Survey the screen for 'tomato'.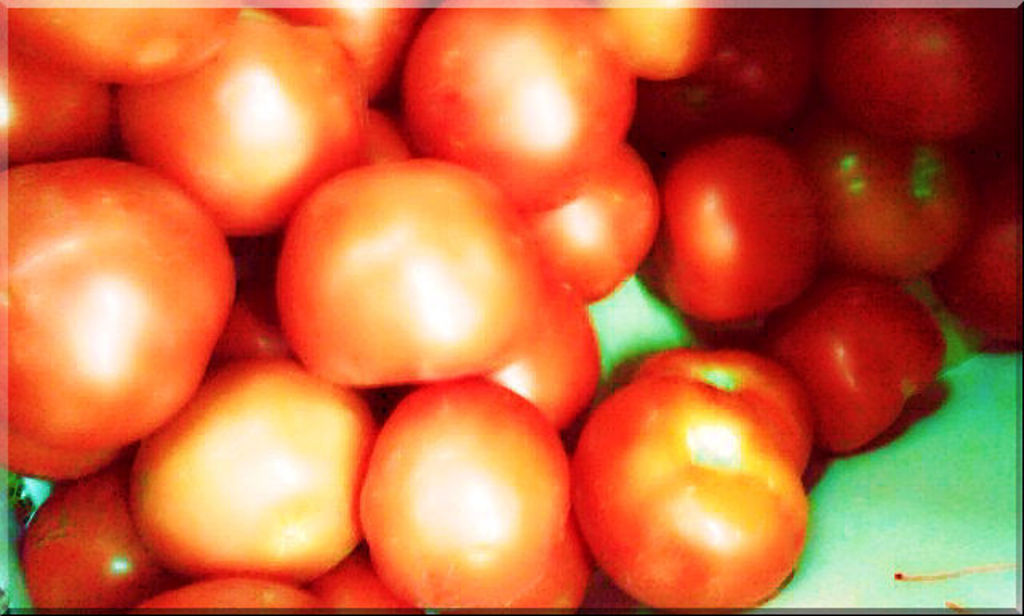
Survey found: l=365, t=389, r=578, b=610.
